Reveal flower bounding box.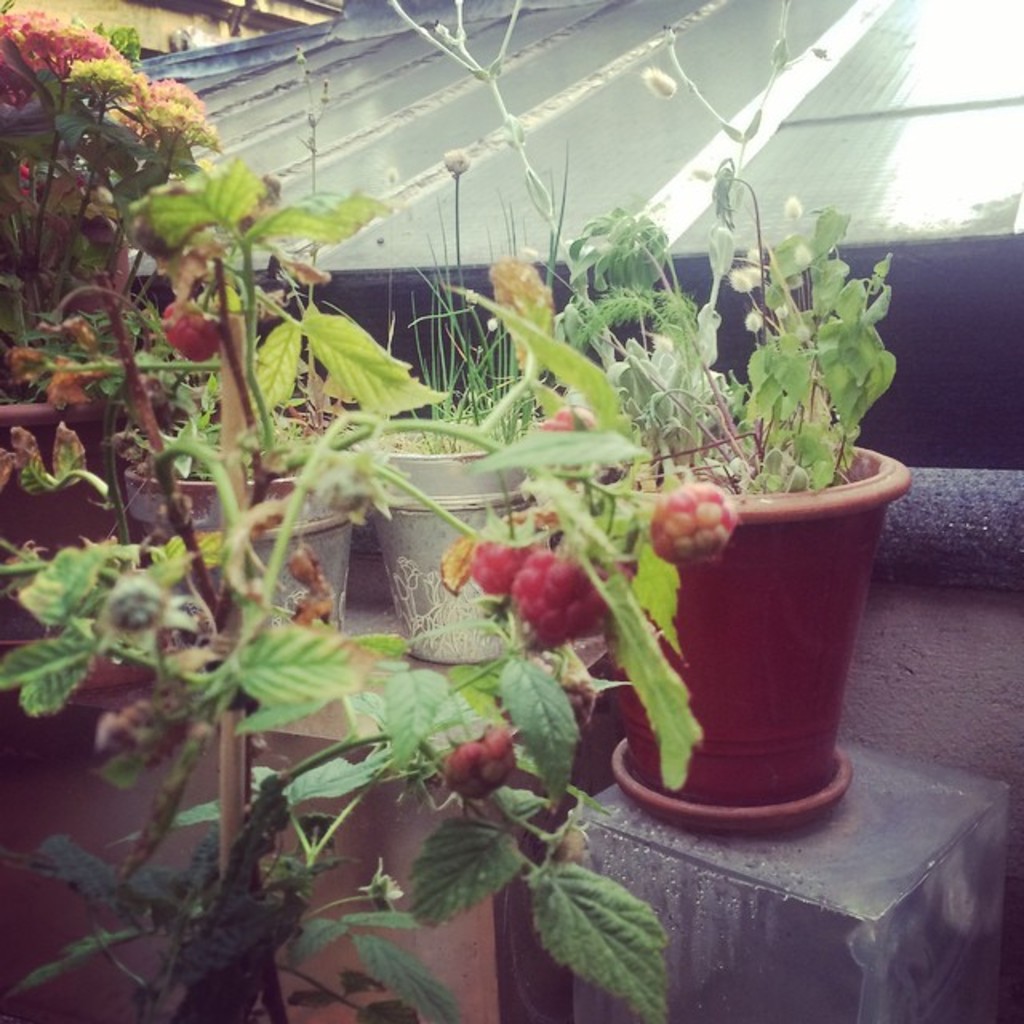
Revealed: 432,720,544,824.
